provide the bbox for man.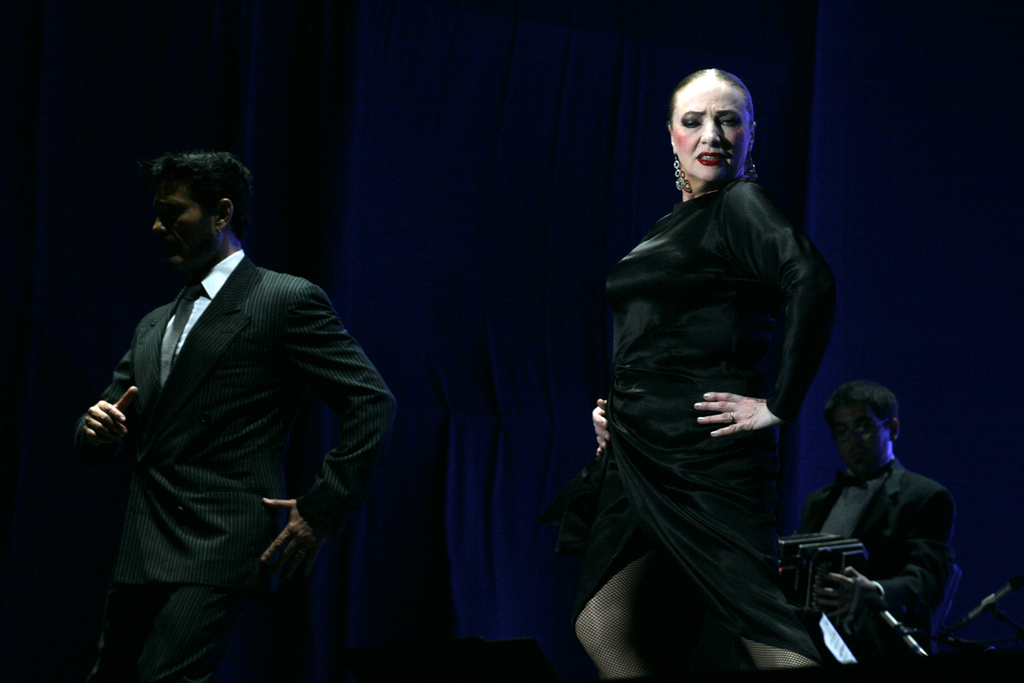
left=794, top=383, right=945, bottom=674.
